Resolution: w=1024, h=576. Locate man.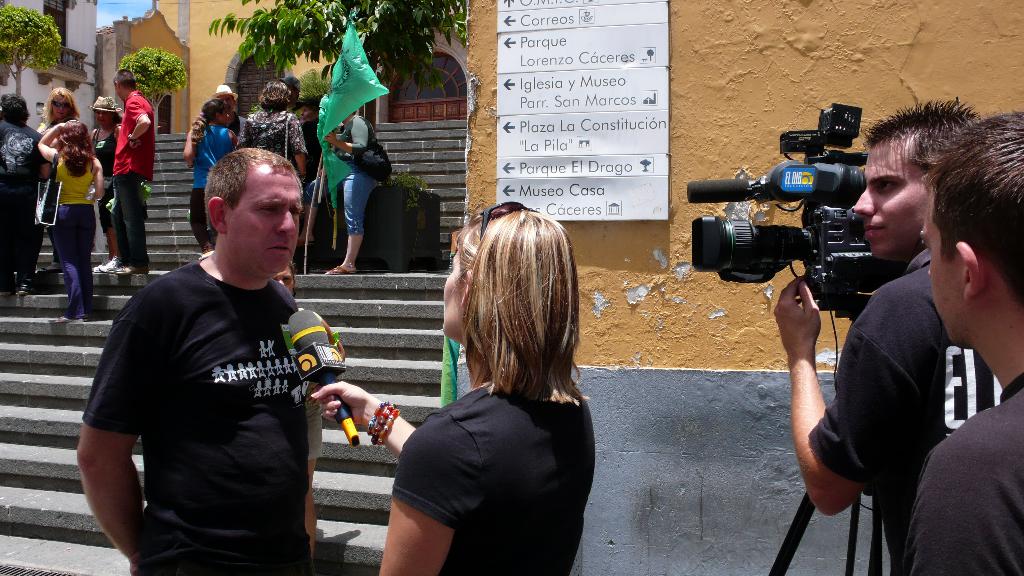
left=99, top=67, right=157, bottom=275.
